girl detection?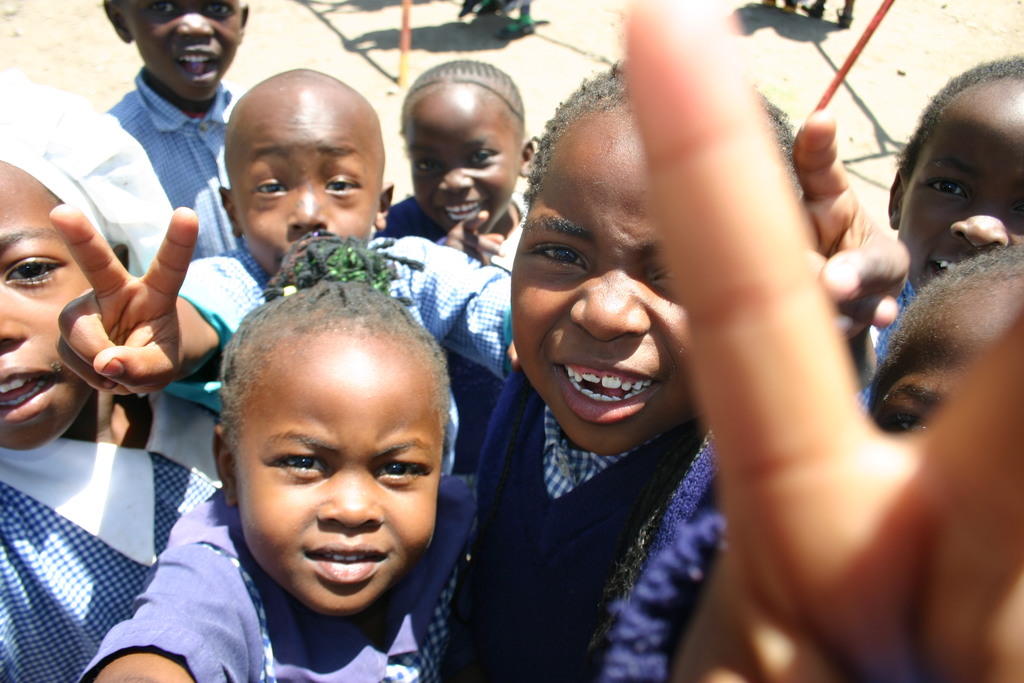
[378,57,531,274]
